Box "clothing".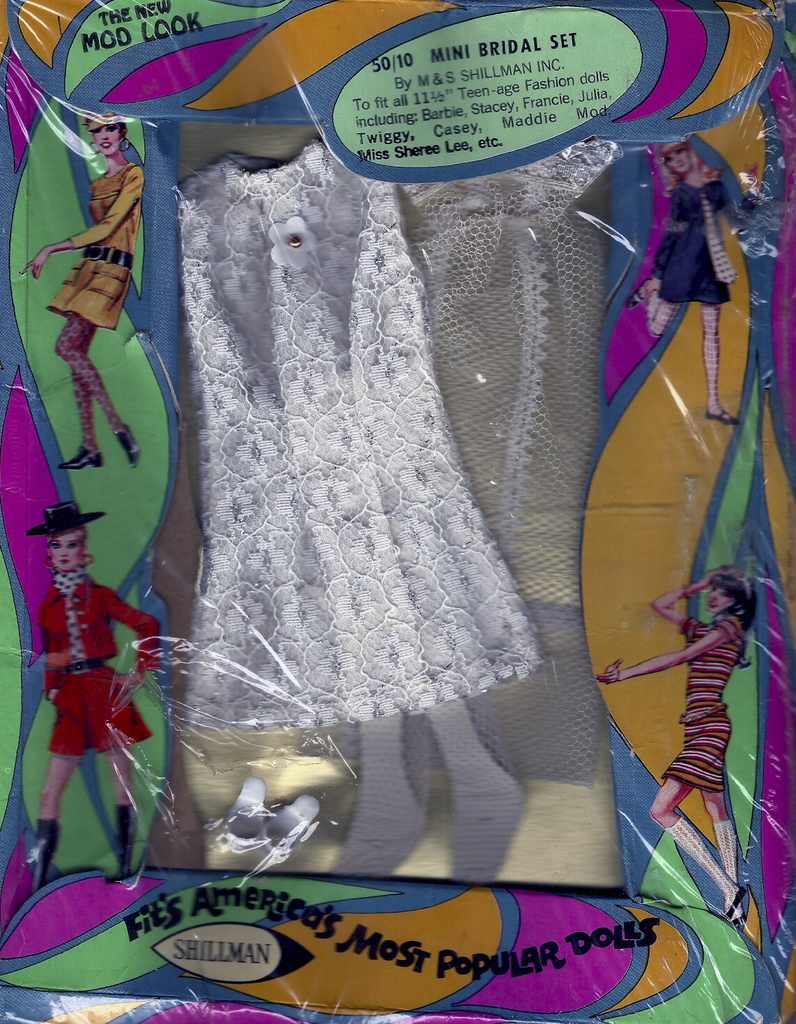
box(649, 175, 731, 308).
